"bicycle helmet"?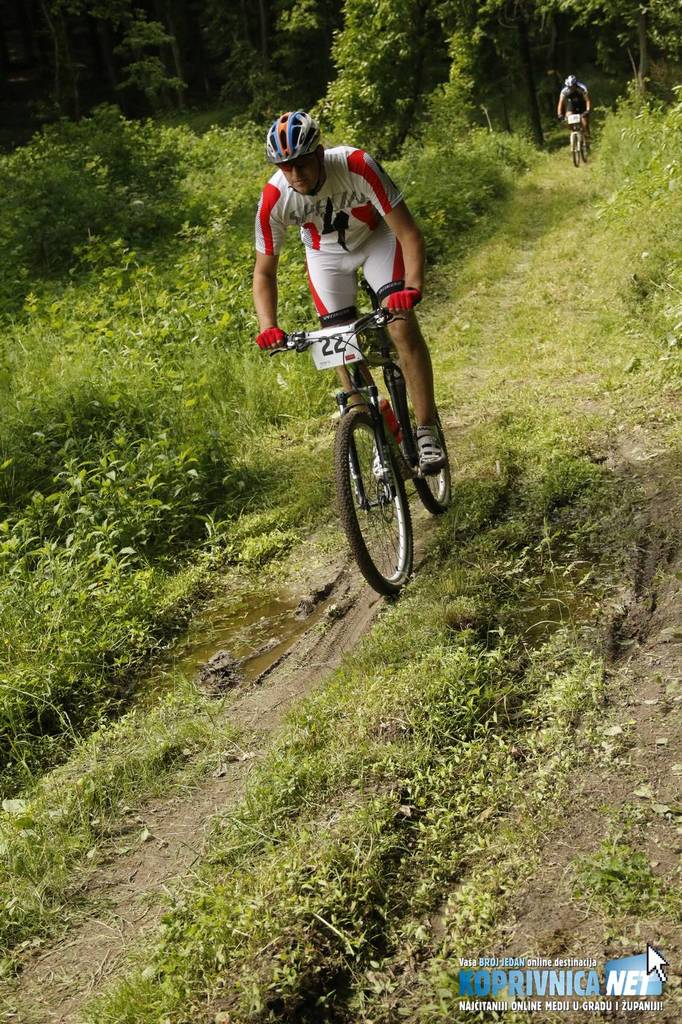
268 110 315 162
